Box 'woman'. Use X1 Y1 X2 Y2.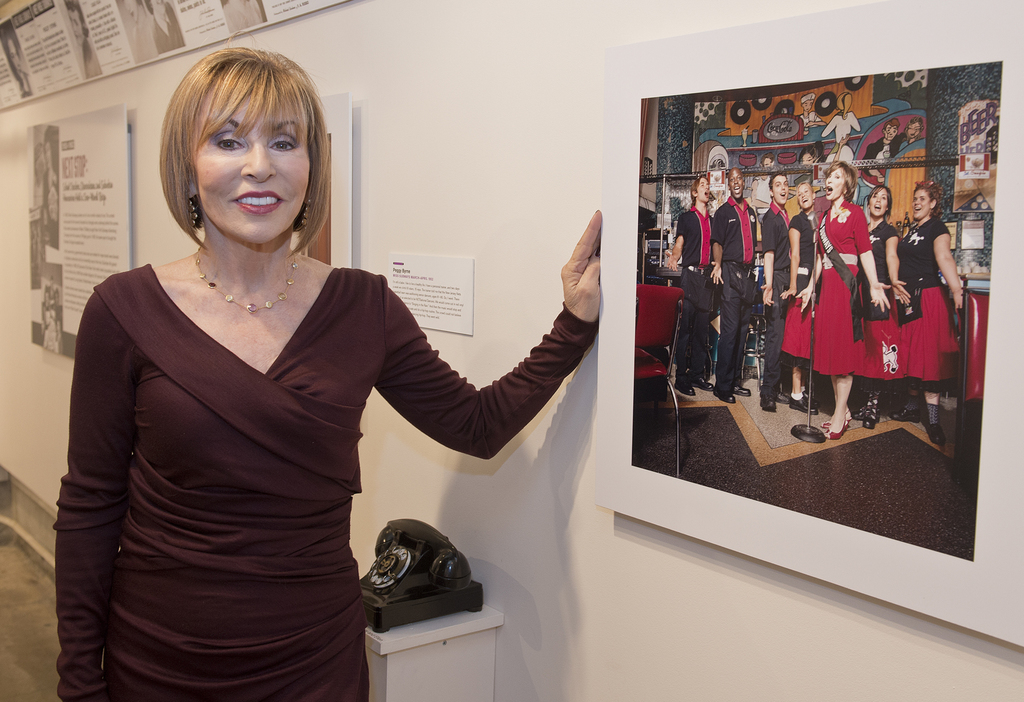
862 180 905 429.
